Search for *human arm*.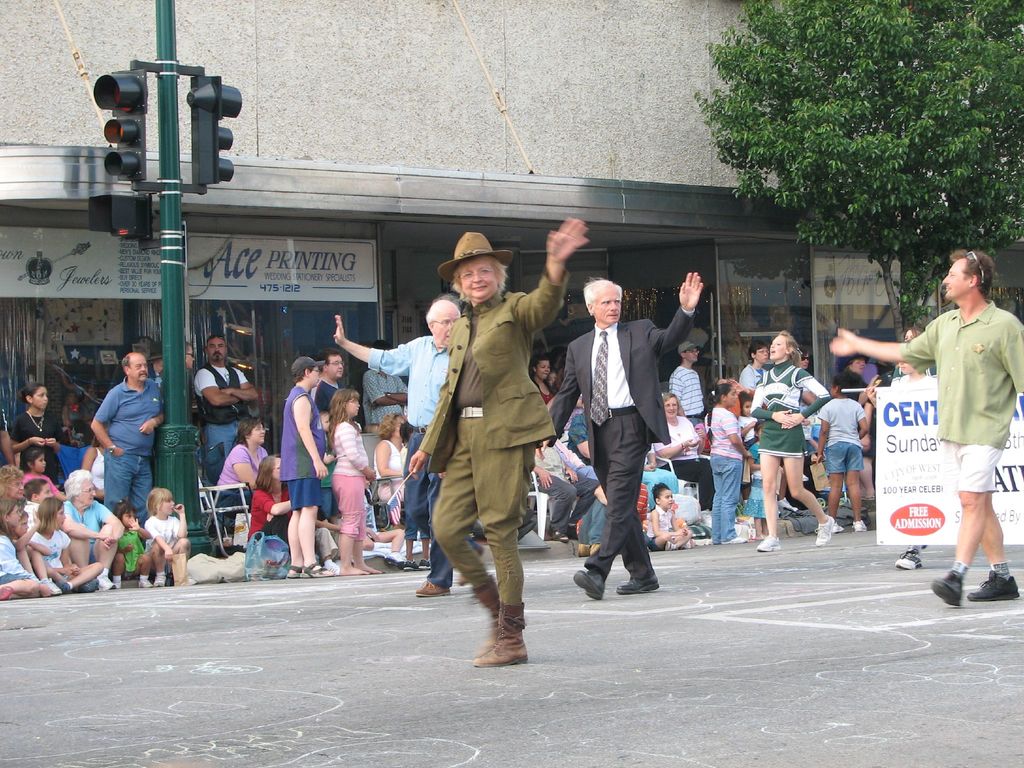
Found at left=666, top=372, right=687, bottom=417.
